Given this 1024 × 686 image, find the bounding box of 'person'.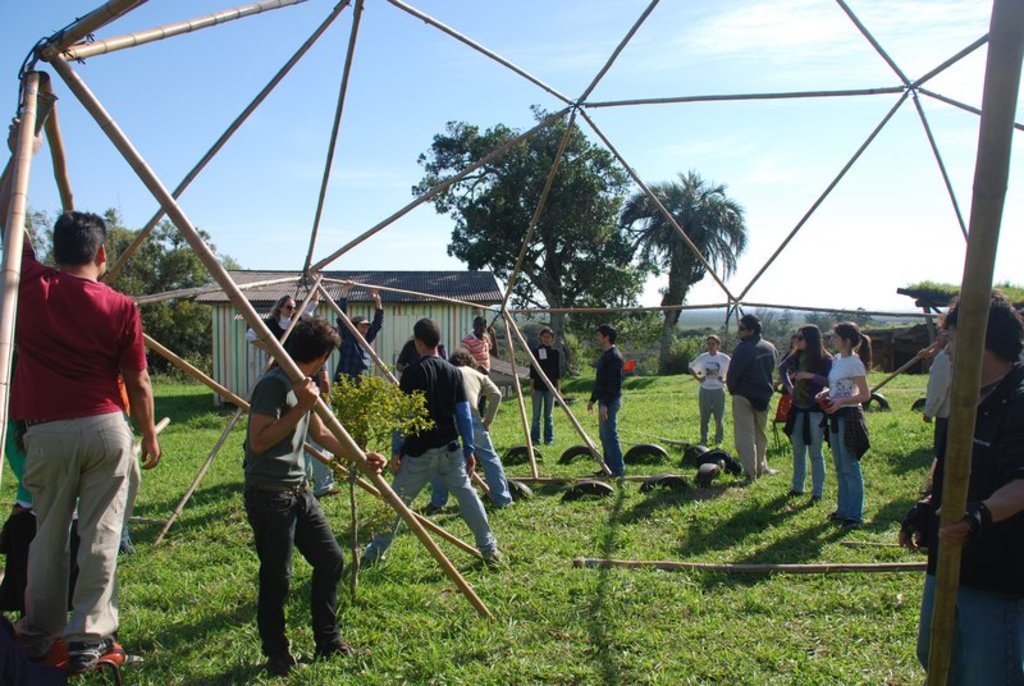
(left=893, top=294, right=1021, bottom=685).
